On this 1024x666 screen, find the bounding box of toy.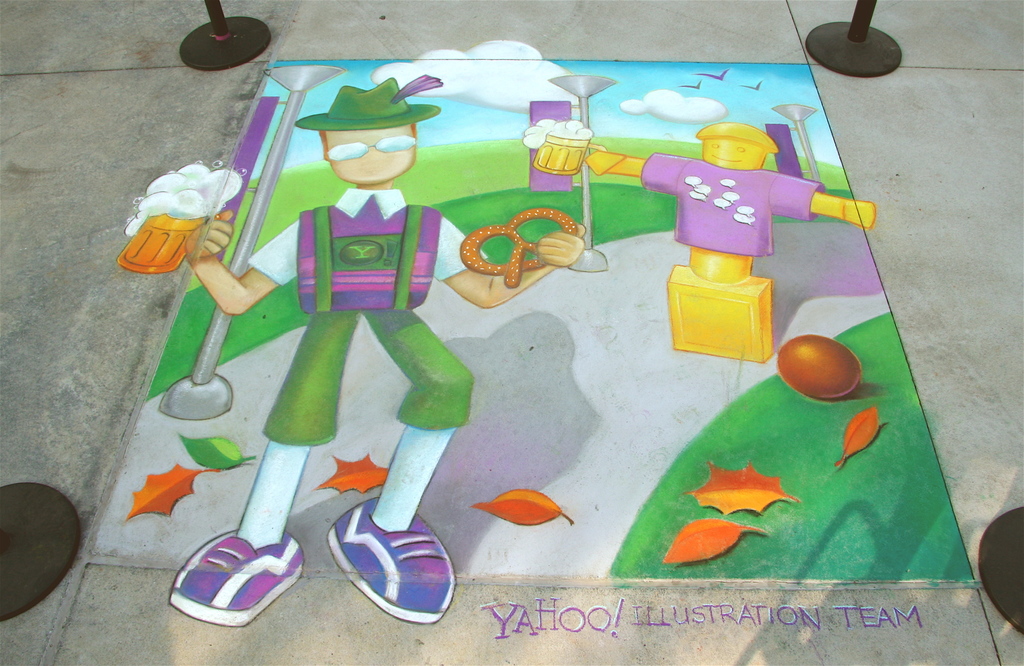
Bounding box: crop(179, 432, 259, 475).
